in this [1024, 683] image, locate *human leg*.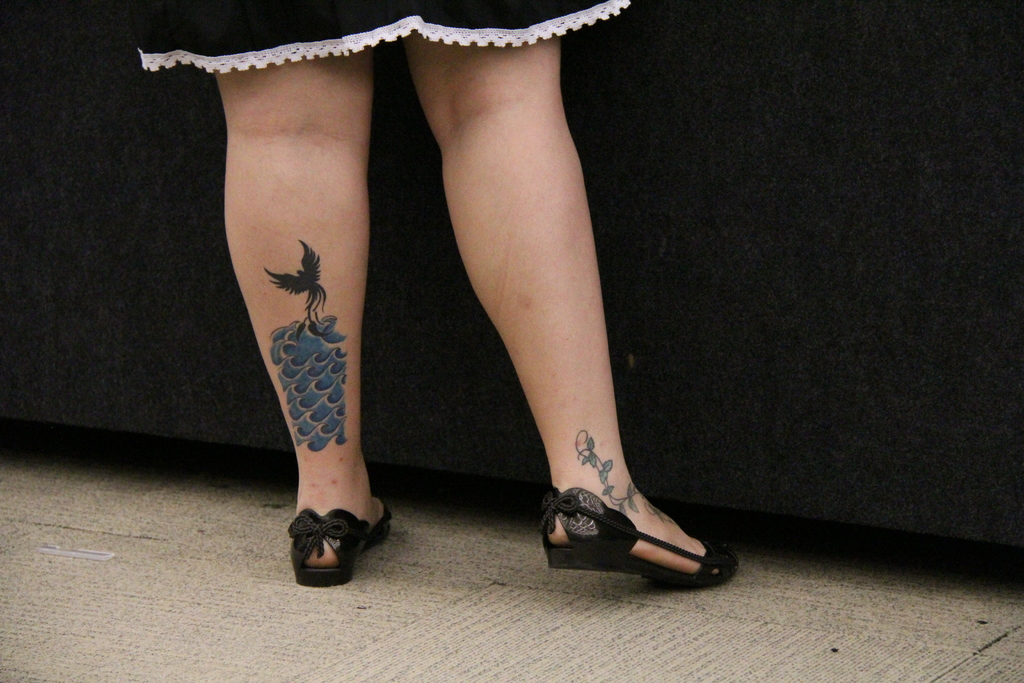
Bounding box: region(218, 45, 392, 586).
